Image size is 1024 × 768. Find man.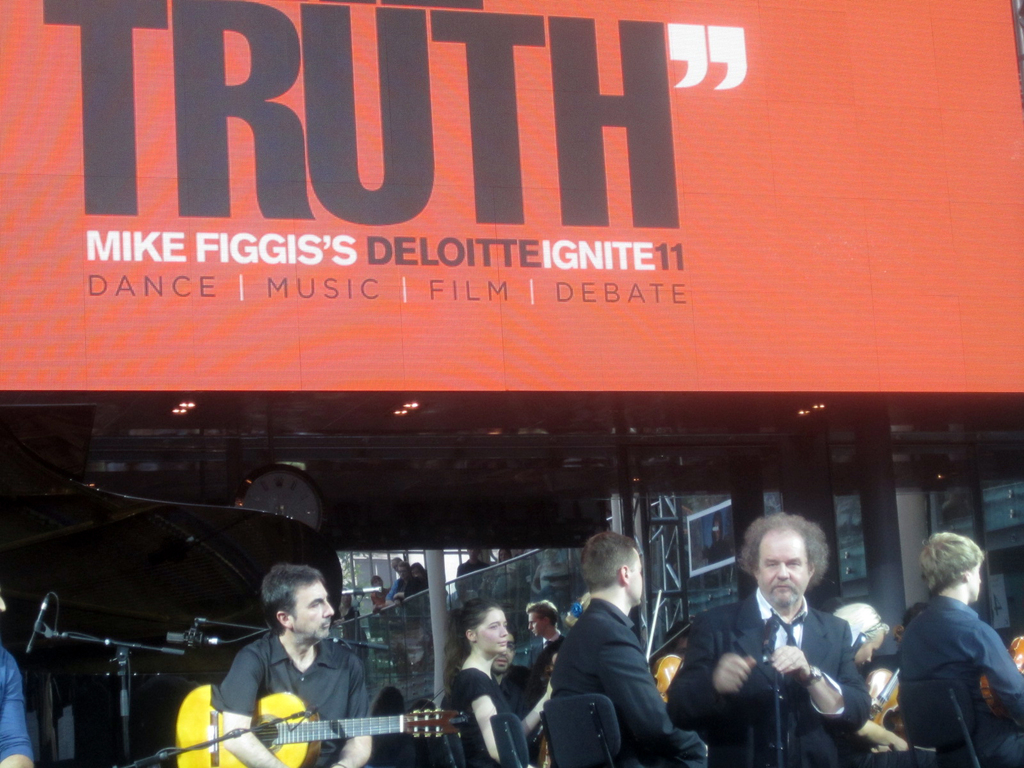
detection(456, 549, 490, 606).
